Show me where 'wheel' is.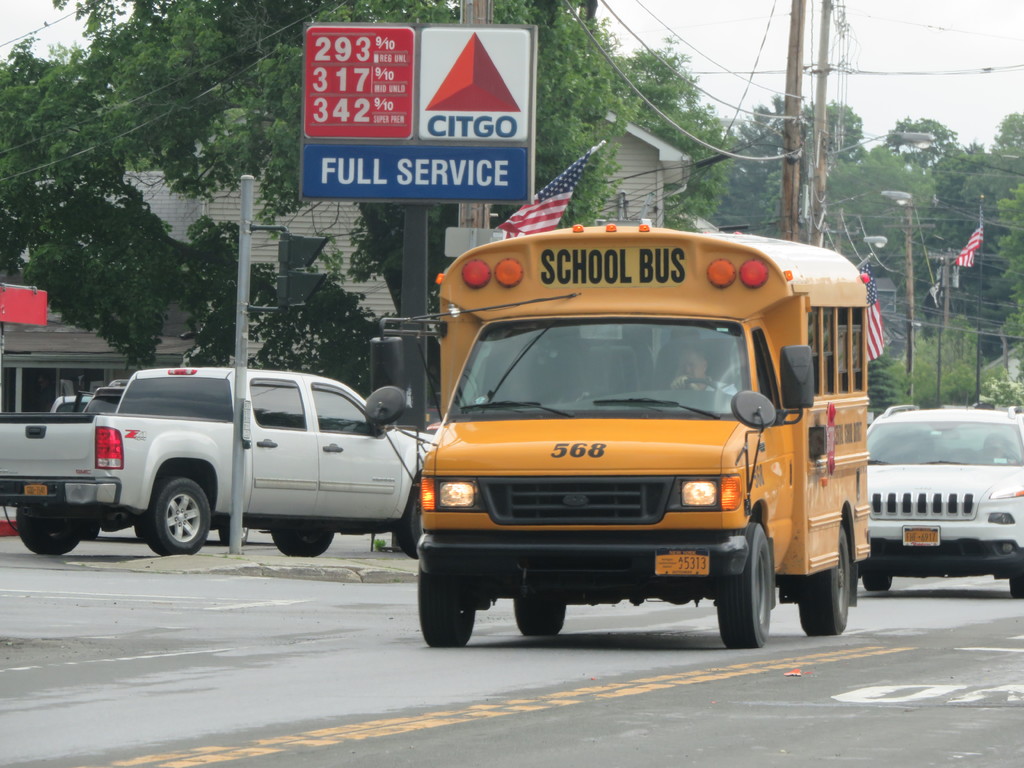
'wheel' is at [416, 572, 474, 652].
